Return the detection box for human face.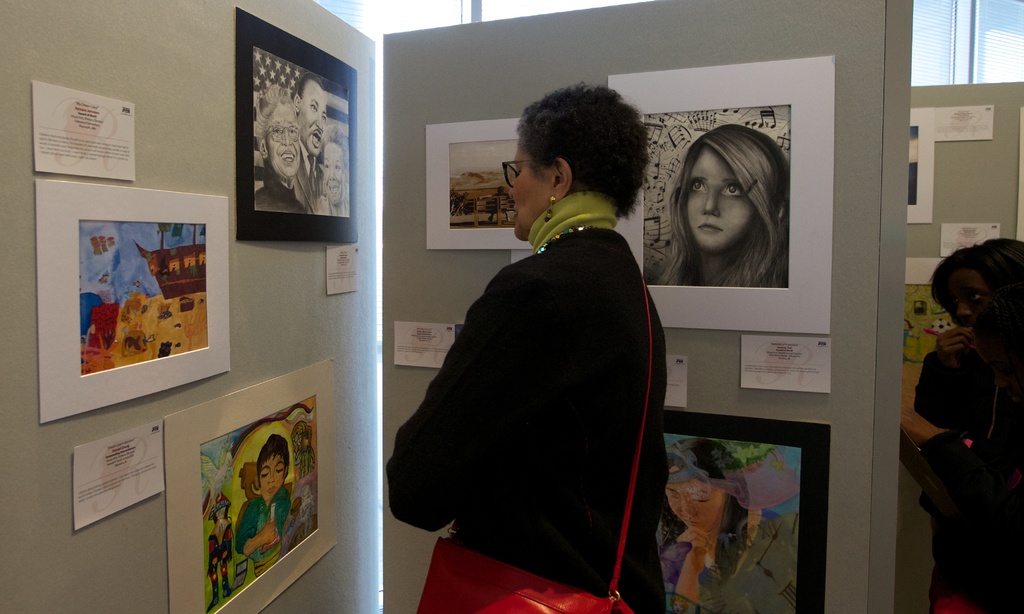
region(298, 79, 329, 152).
